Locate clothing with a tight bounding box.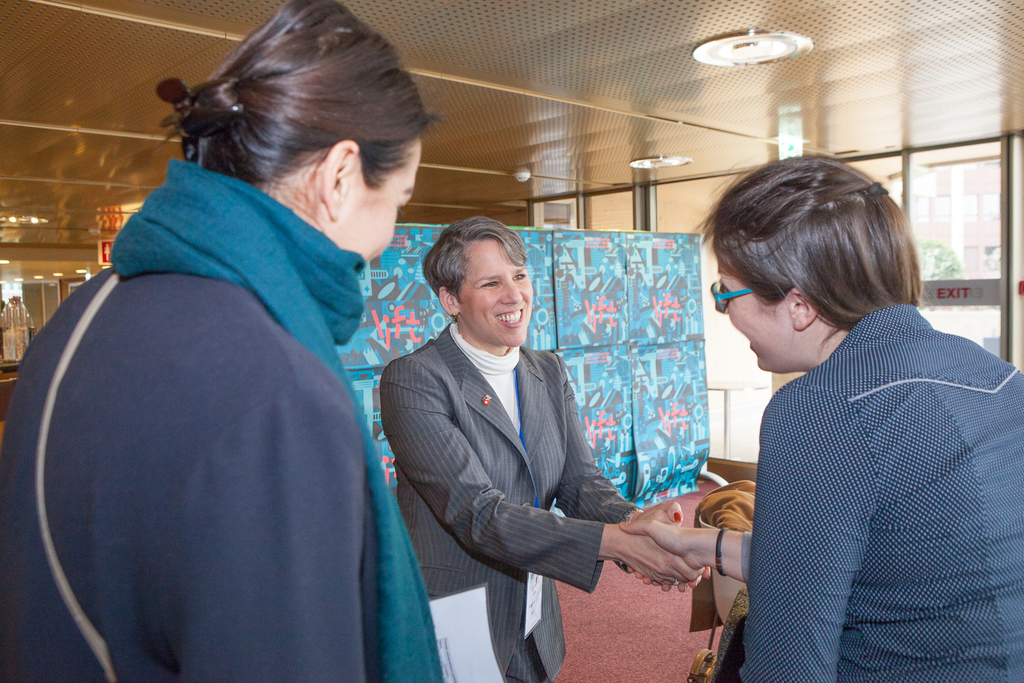
{"left": 378, "top": 319, "right": 638, "bottom": 682}.
